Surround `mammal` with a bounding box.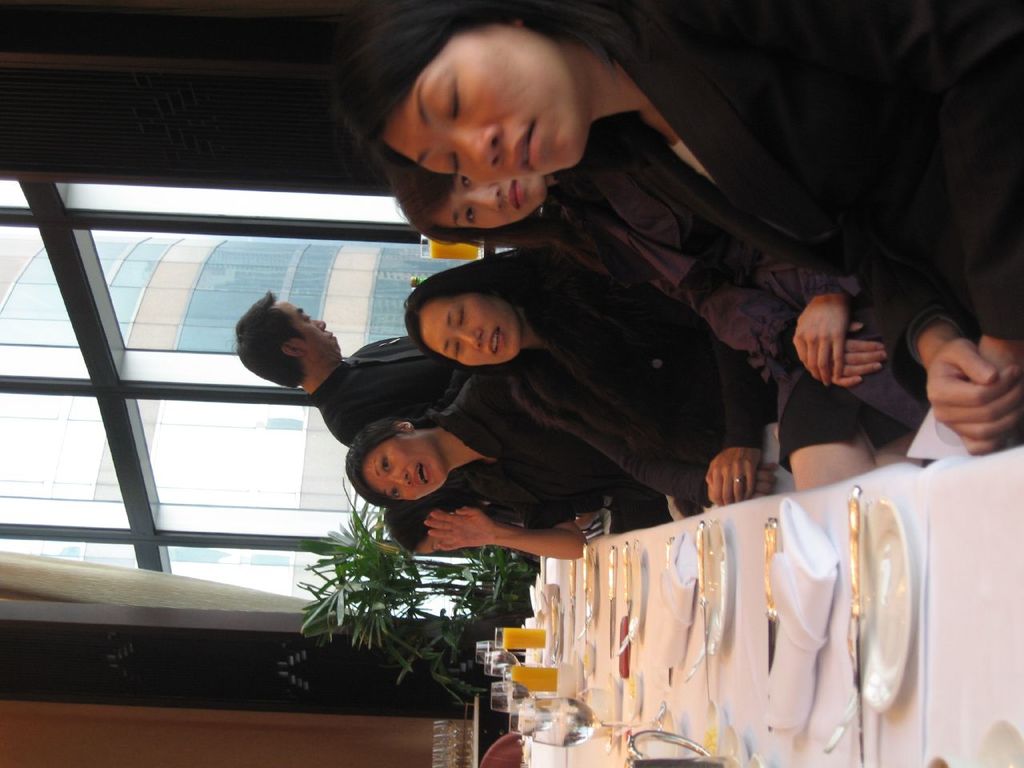
[380,123,797,501].
